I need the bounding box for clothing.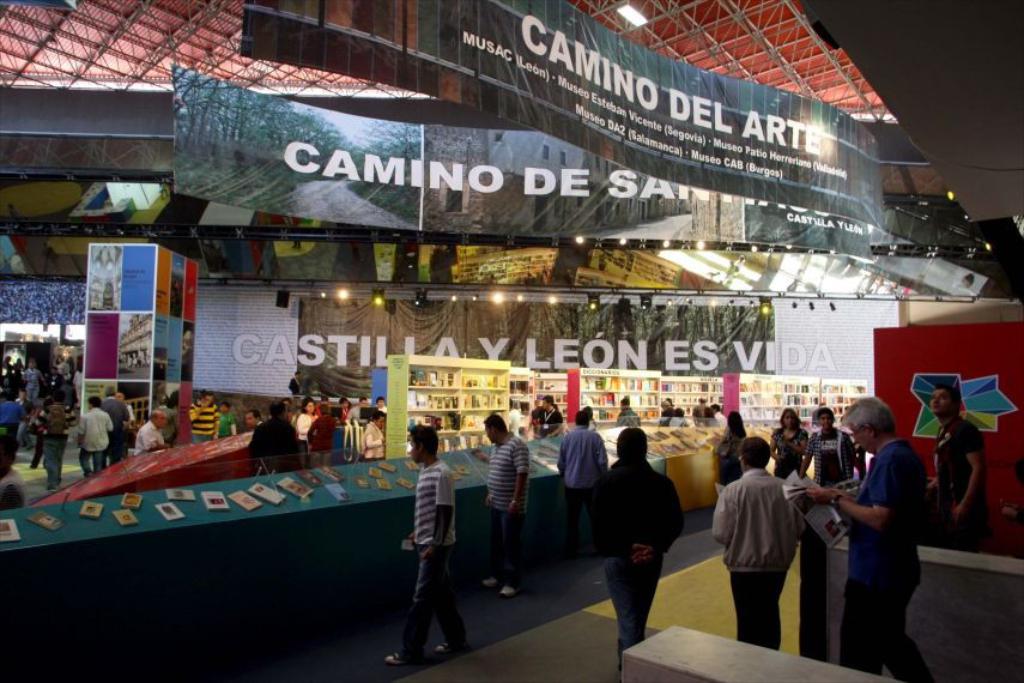
Here it is: [left=395, top=451, right=477, bottom=671].
